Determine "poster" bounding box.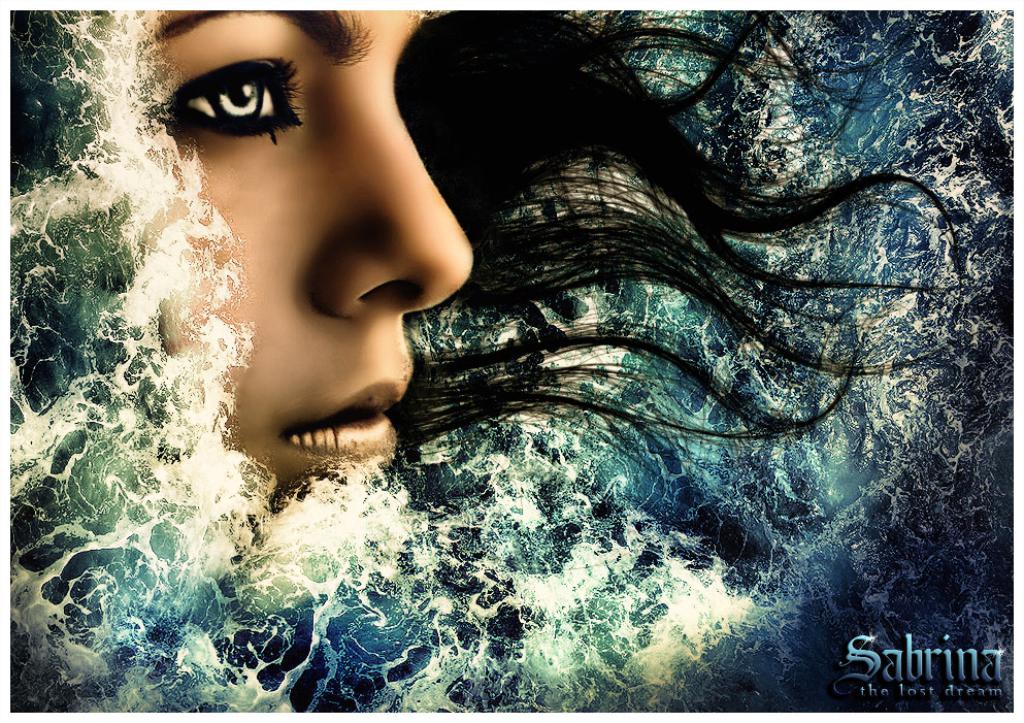
Determined: box(0, 6, 1015, 722).
